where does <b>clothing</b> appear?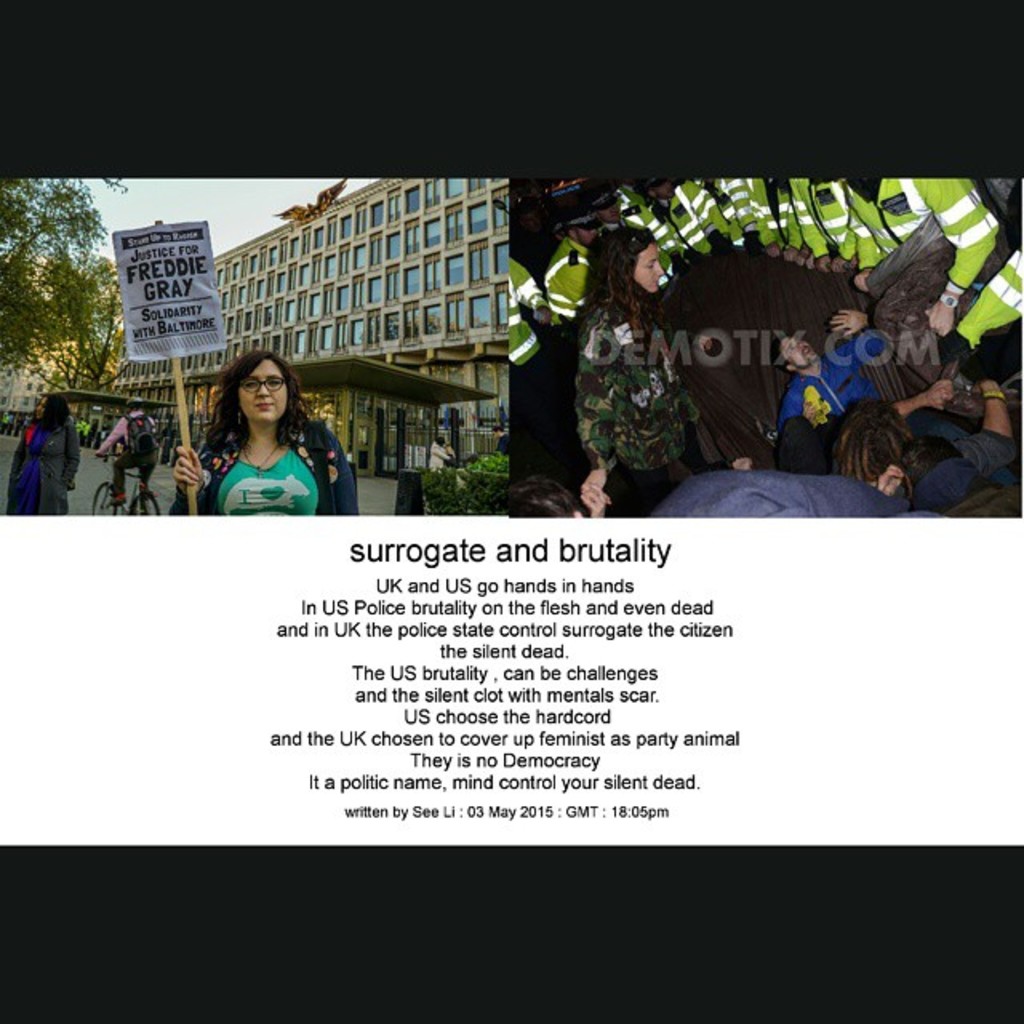
Appears at x1=86, y1=398, x2=163, y2=504.
